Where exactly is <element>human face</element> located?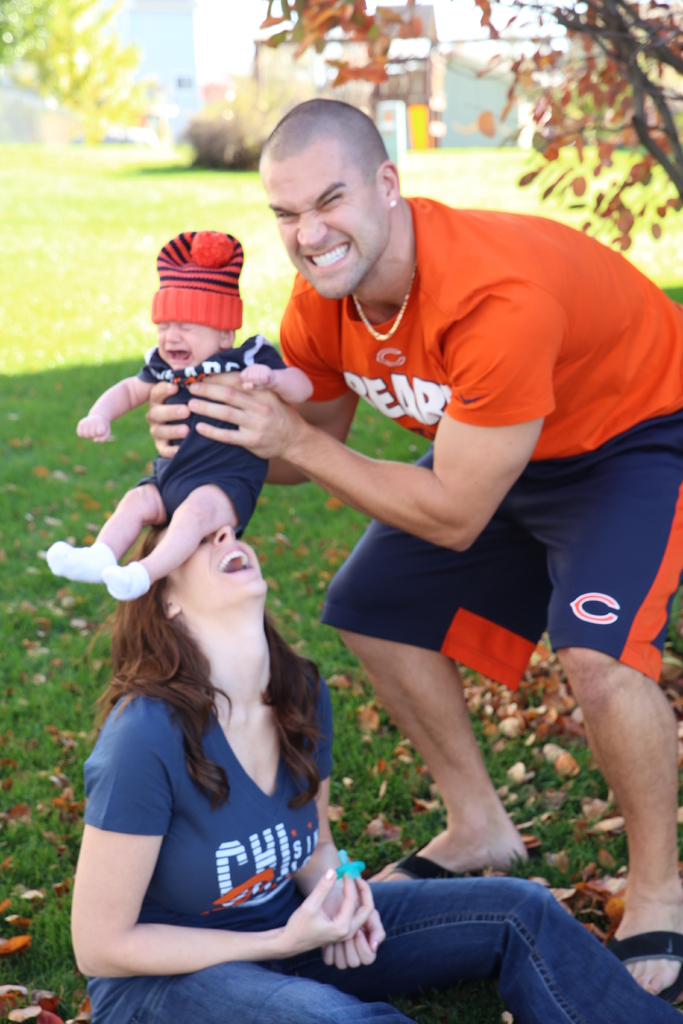
Its bounding box is 261/154/386/299.
